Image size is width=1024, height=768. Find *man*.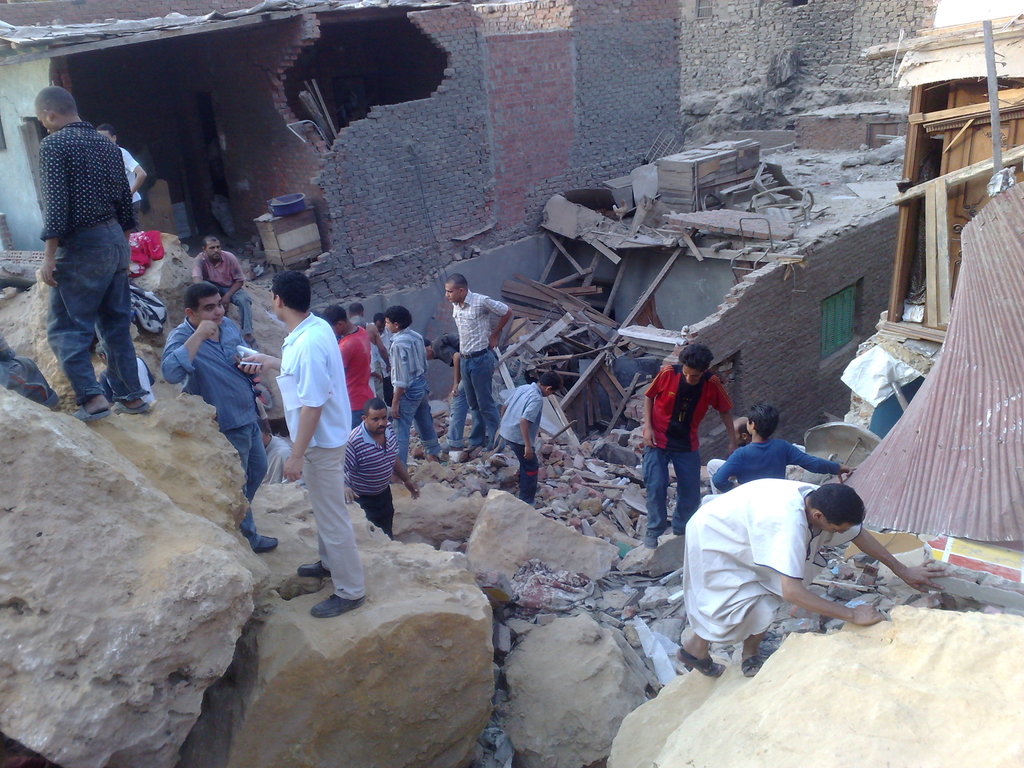
x1=250, y1=415, x2=309, y2=492.
